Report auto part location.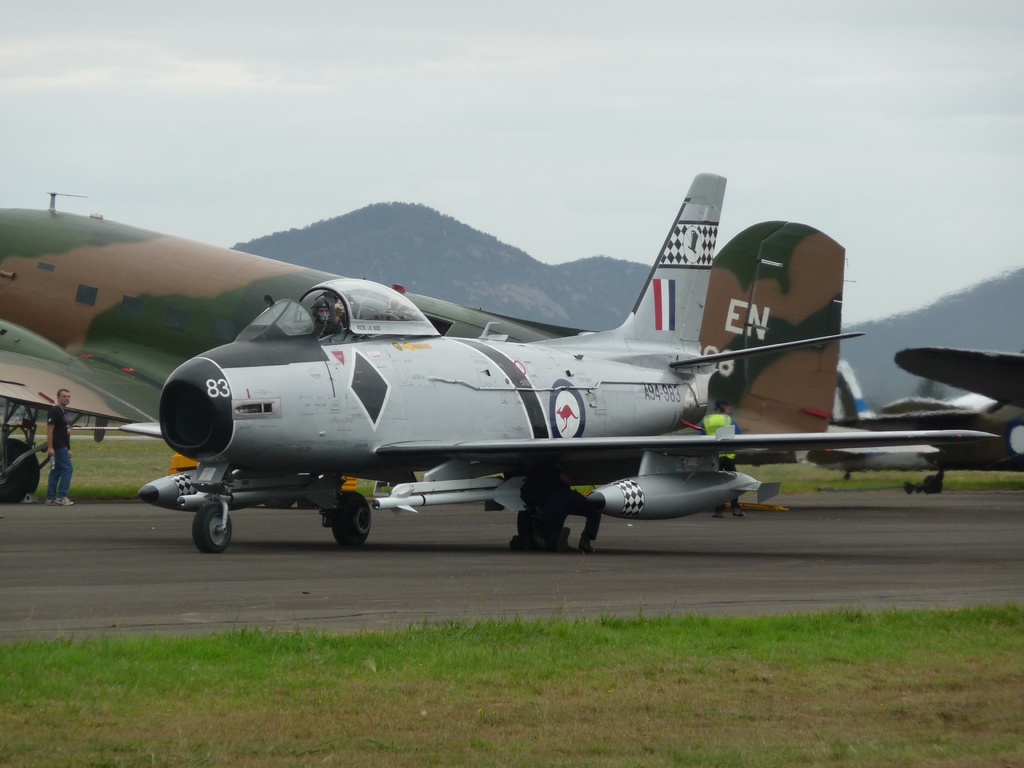
Report: box(816, 431, 961, 477).
